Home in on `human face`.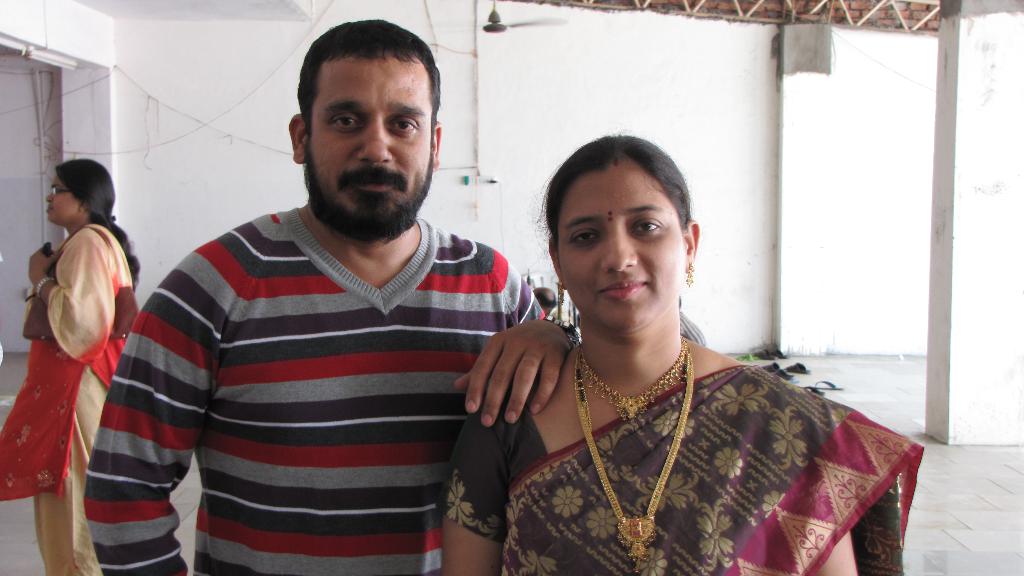
Homed in at 309,59,430,235.
